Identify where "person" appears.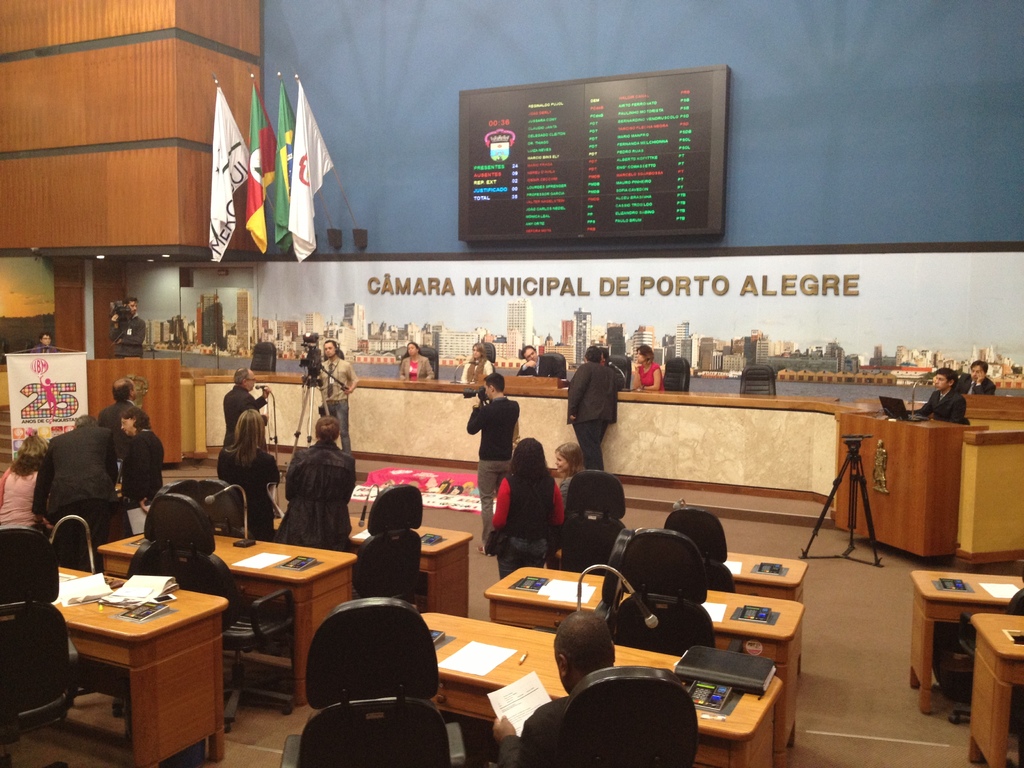
Appears at select_region(632, 347, 667, 395).
